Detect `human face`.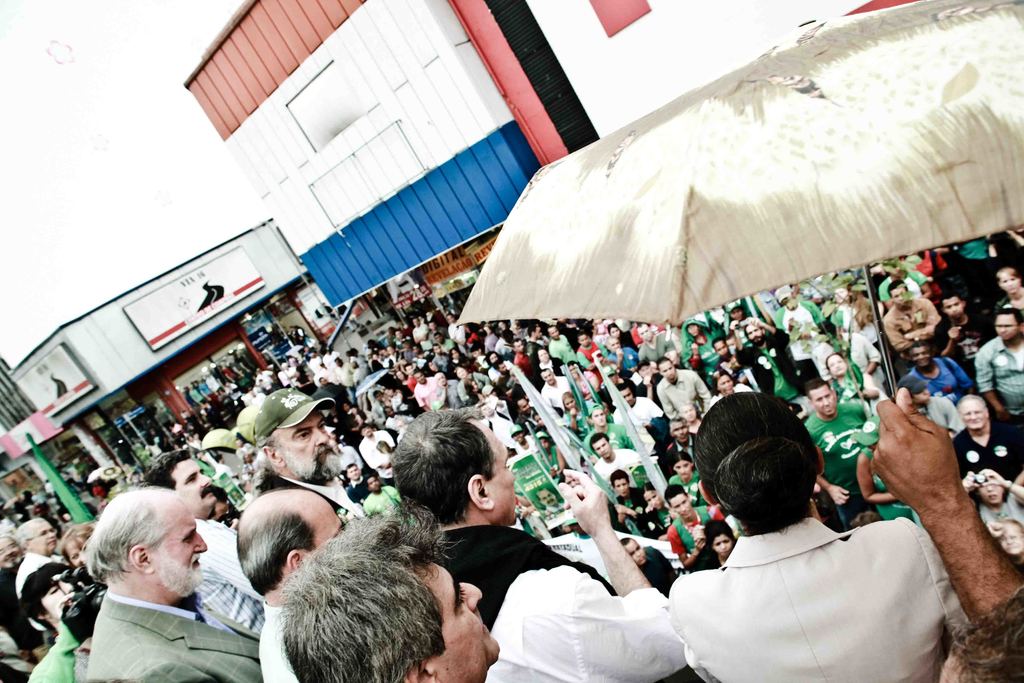
Detected at box(435, 372, 449, 387).
